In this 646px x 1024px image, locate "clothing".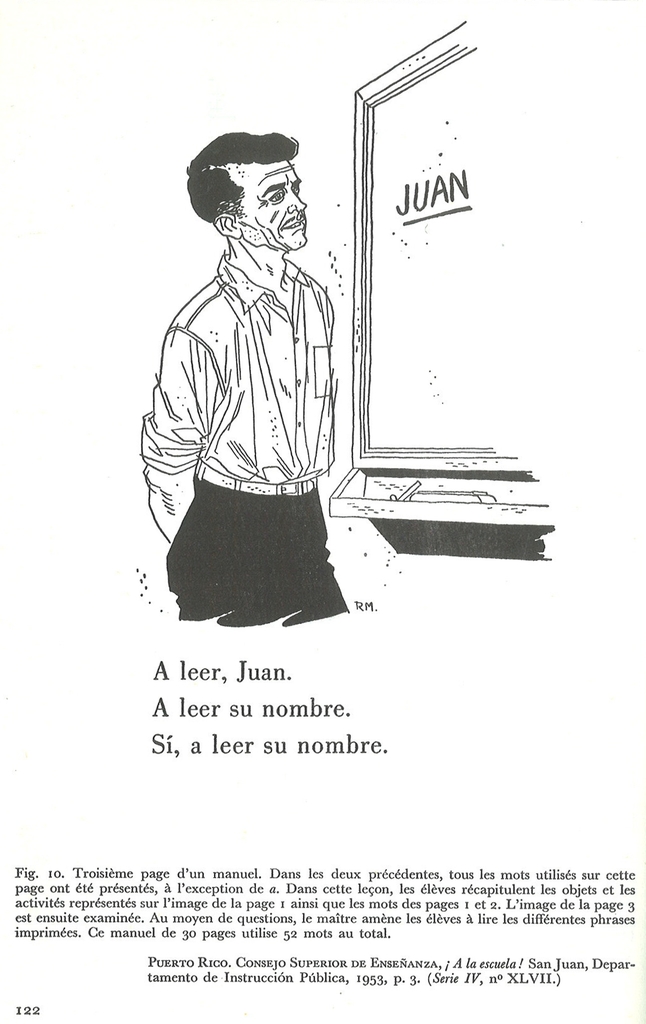
Bounding box: x1=141, y1=200, x2=365, y2=622.
